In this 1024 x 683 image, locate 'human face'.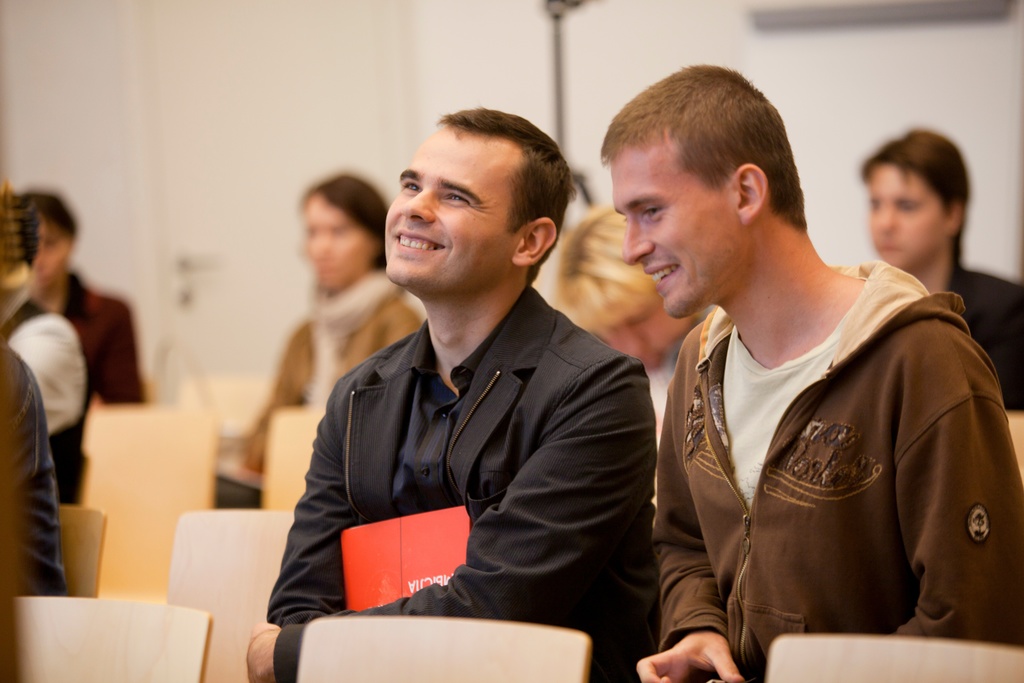
Bounding box: bbox(29, 222, 64, 283).
